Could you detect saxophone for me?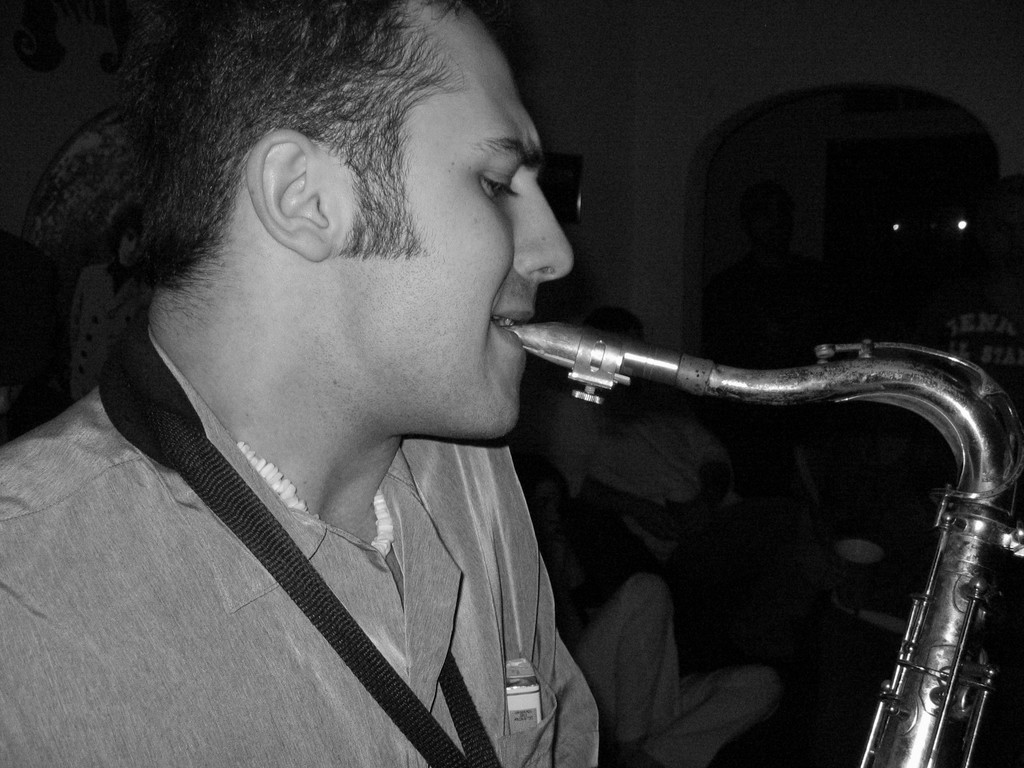
Detection result: [x1=553, y1=320, x2=1004, y2=740].
